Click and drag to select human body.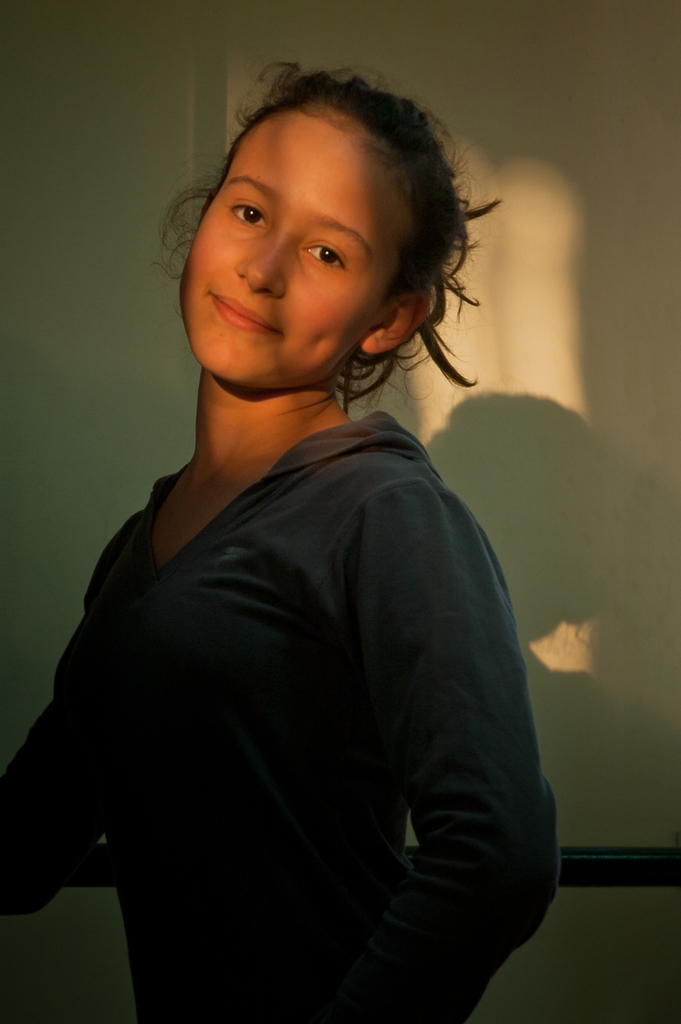
Selection: x1=0 y1=52 x2=561 y2=1023.
